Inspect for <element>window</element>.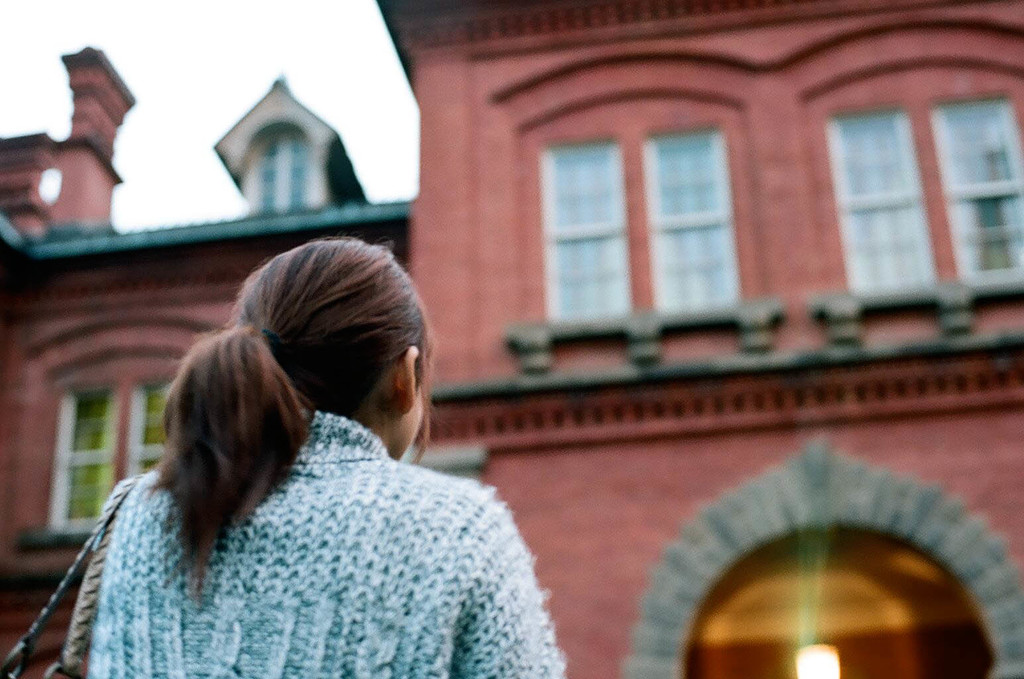
Inspection: Rect(836, 101, 1023, 297).
